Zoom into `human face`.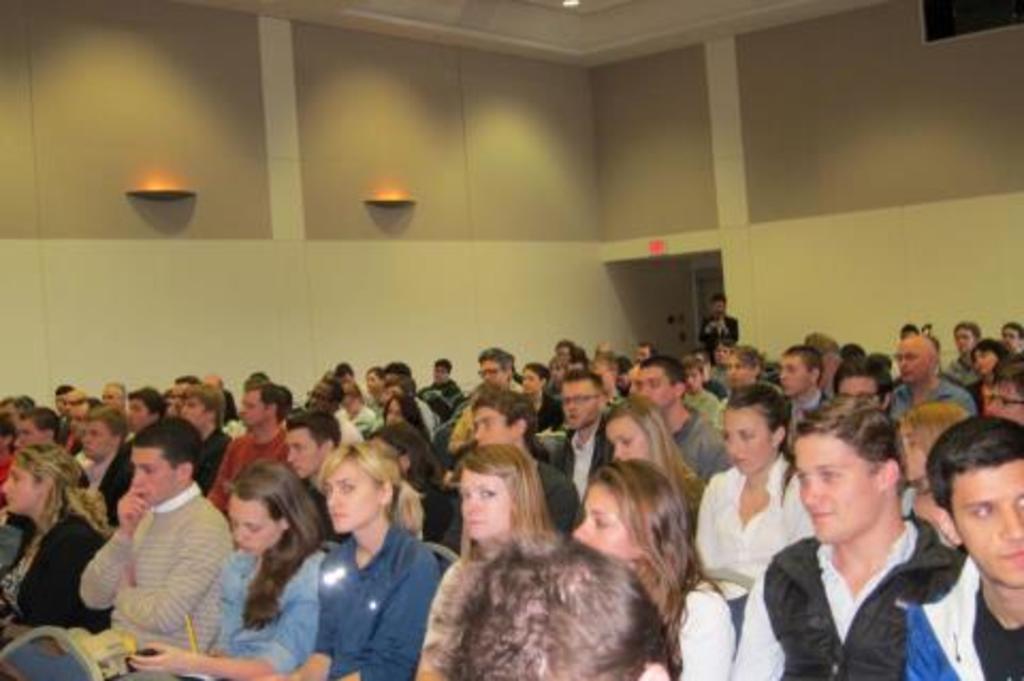
Zoom target: <region>130, 444, 179, 506</region>.
